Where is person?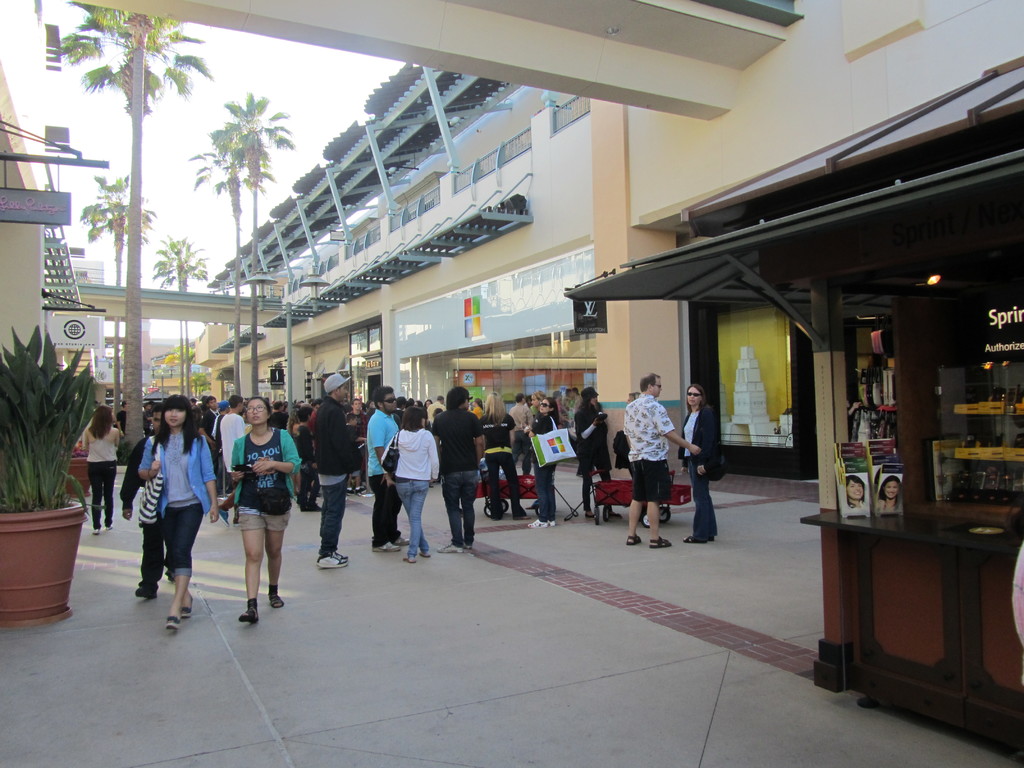
<region>71, 405, 124, 538</region>.
